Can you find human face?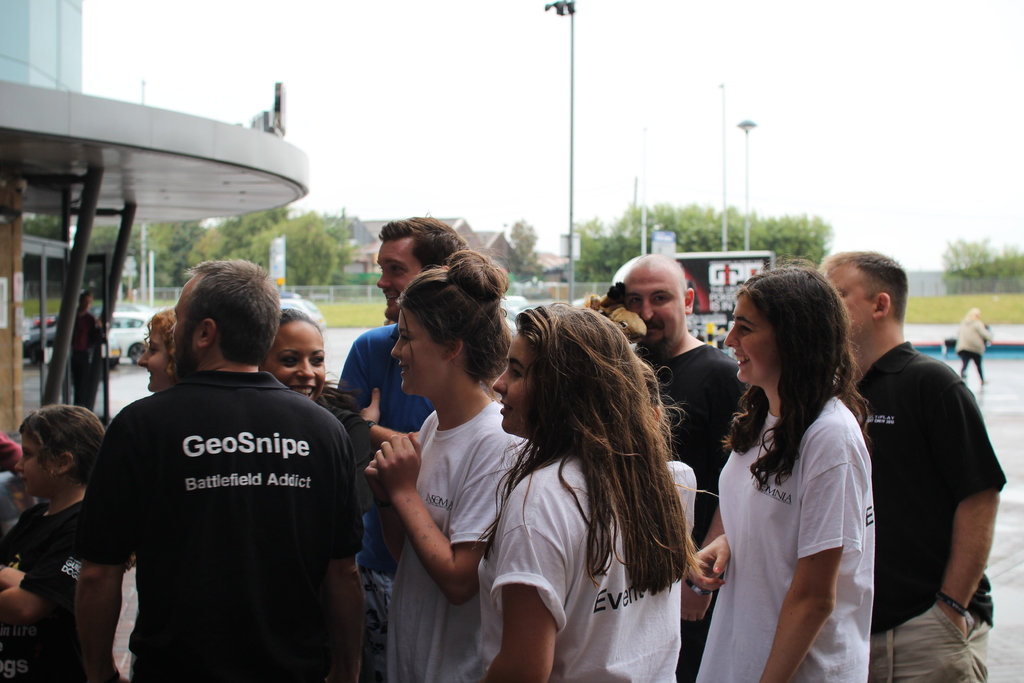
Yes, bounding box: left=391, top=312, right=445, bottom=396.
